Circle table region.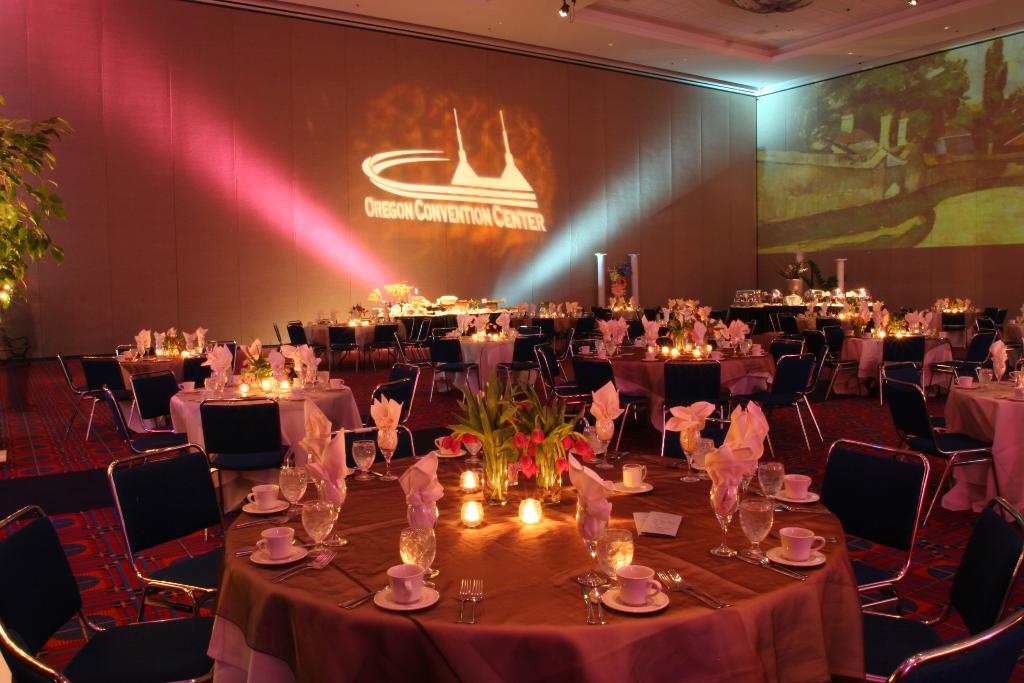
Region: bbox=[835, 336, 956, 397].
